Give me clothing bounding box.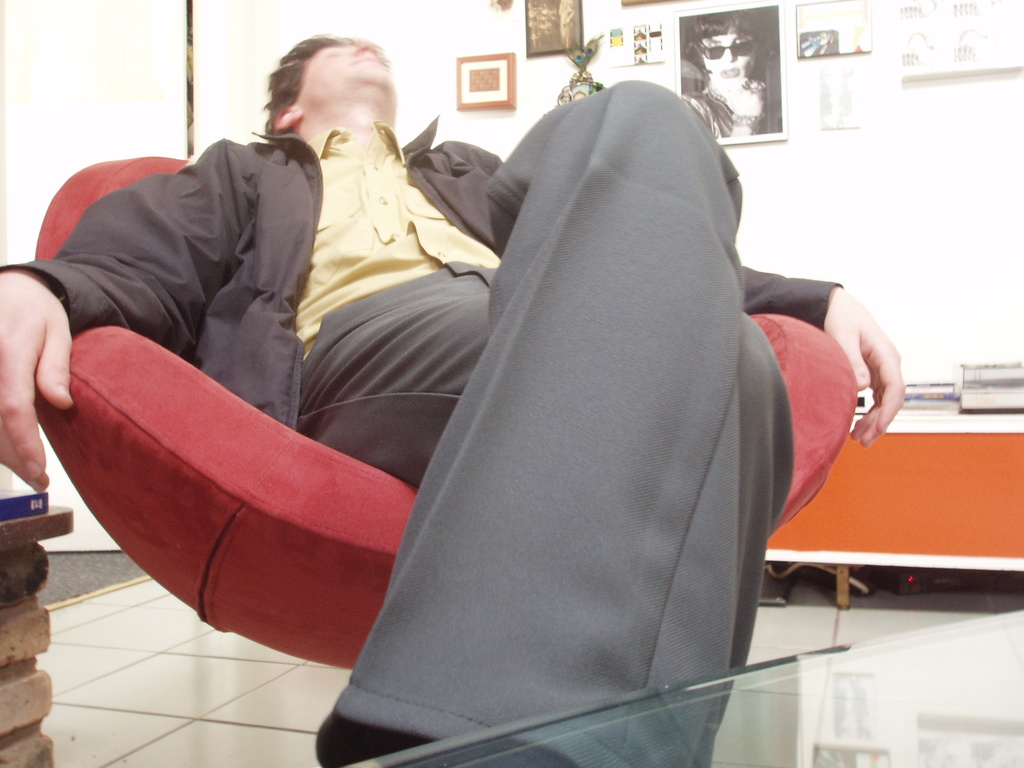
<bbox>0, 115, 845, 762</bbox>.
